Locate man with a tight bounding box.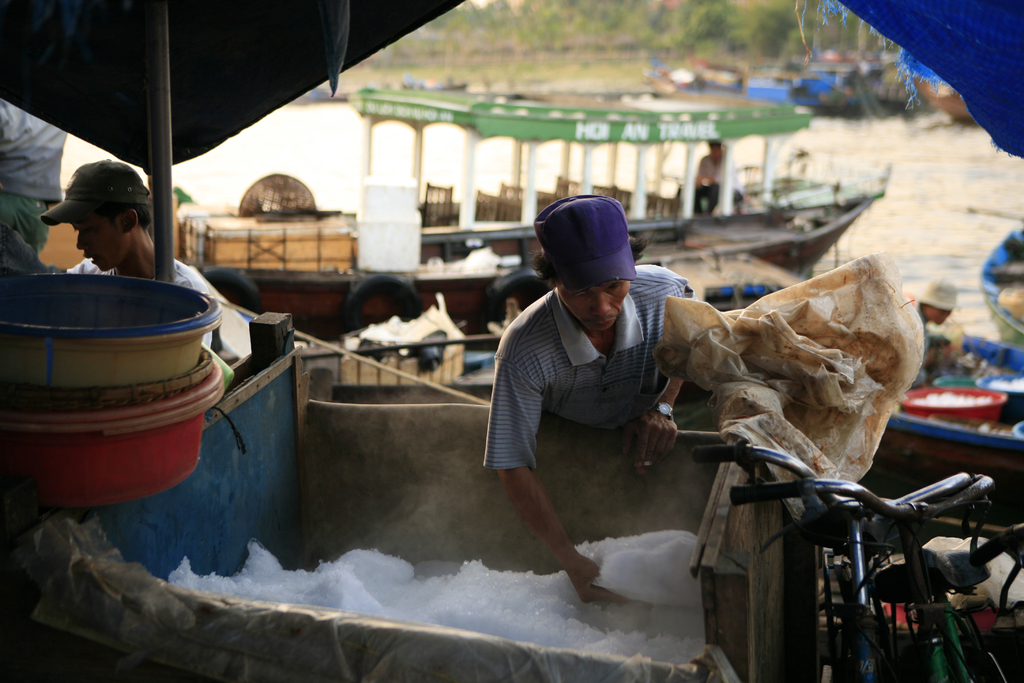
(40, 158, 211, 347).
